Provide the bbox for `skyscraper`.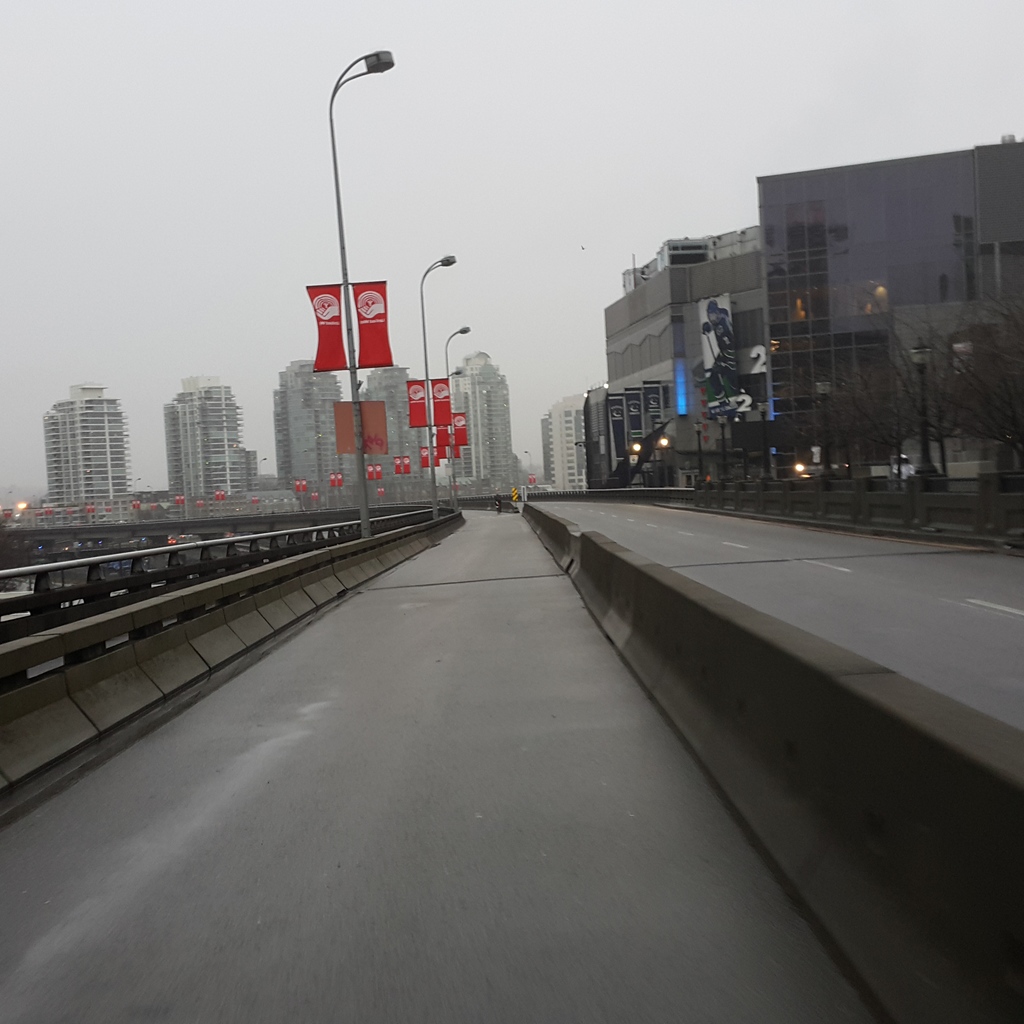
box=[351, 358, 444, 486].
